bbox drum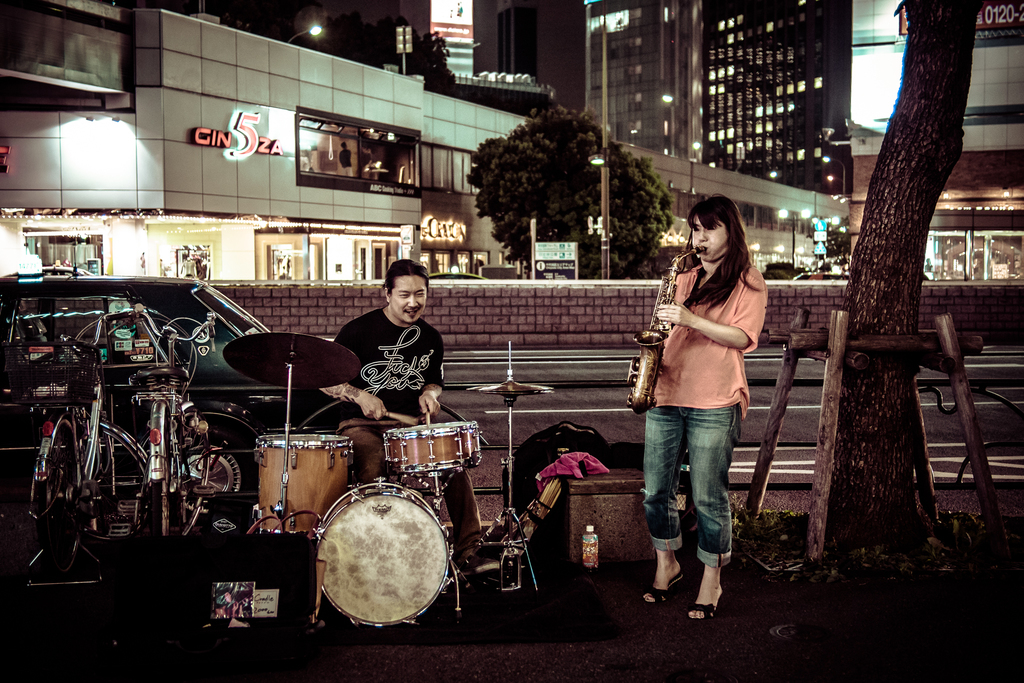
box(256, 434, 355, 540)
